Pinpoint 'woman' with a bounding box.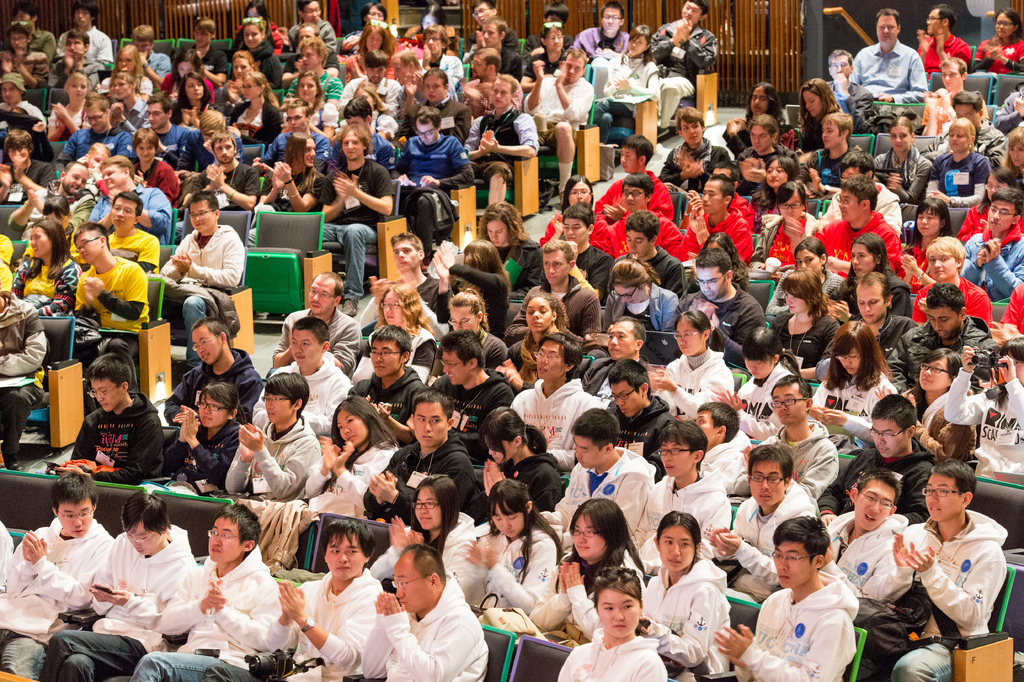
[left=42, top=69, right=95, bottom=140].
